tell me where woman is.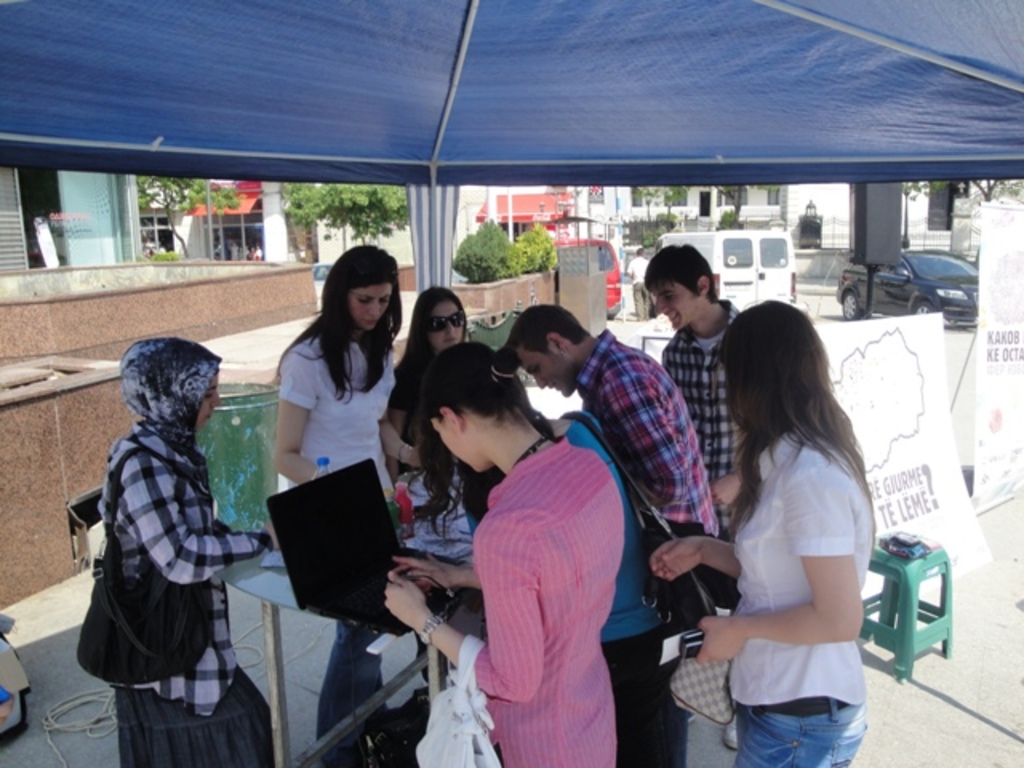
woman is at [246,253,408,586].
